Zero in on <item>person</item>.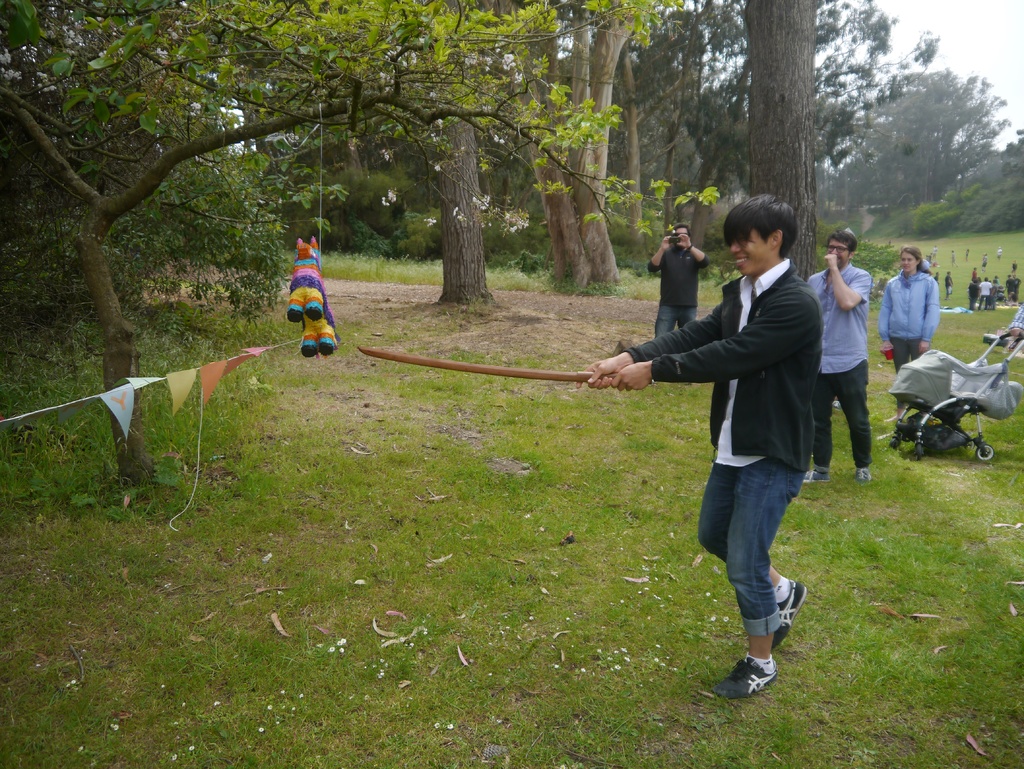
Zeroed in: locate(876, 244, 935, 373).
